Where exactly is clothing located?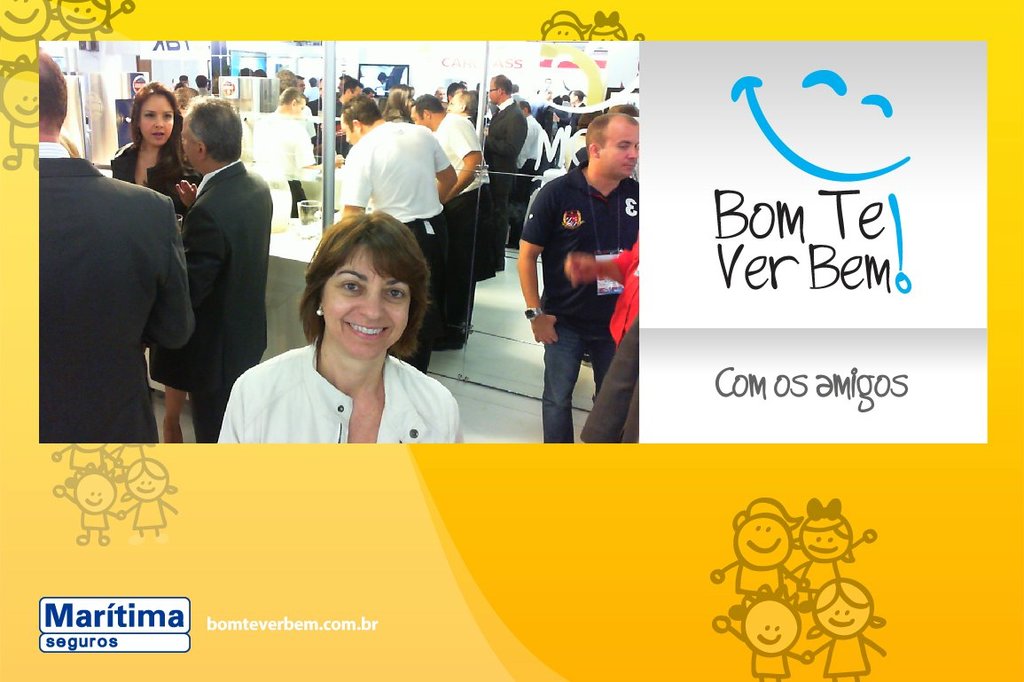
Its bounding box is [left=312, top=92, right=332, bottom=132].
